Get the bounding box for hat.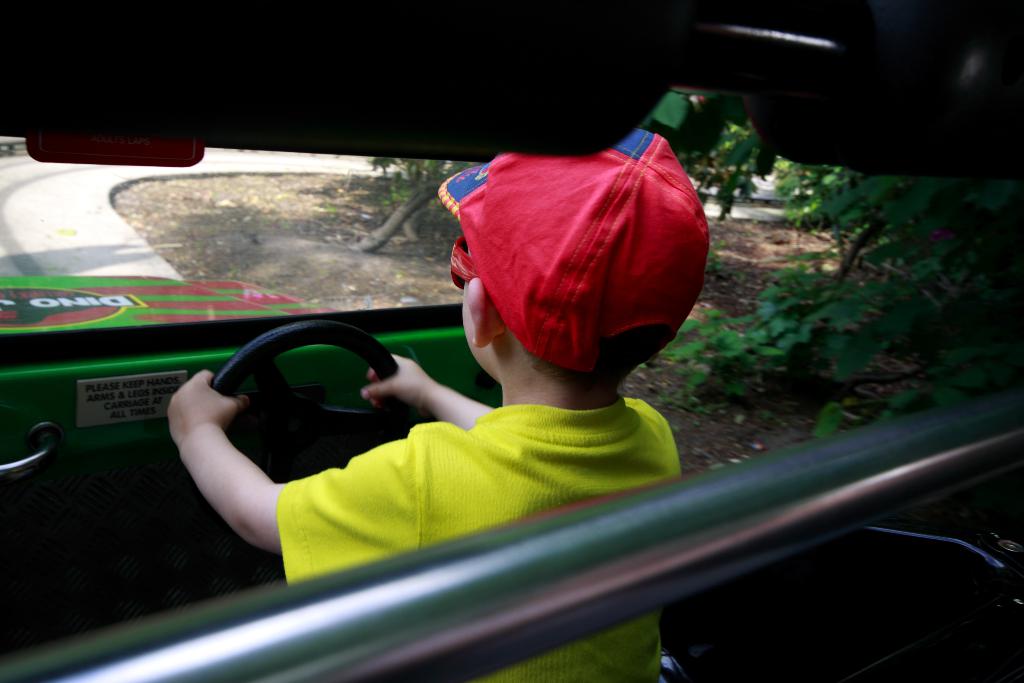
pyautogui.locateOnScreen(436, 124, 711, 378).
